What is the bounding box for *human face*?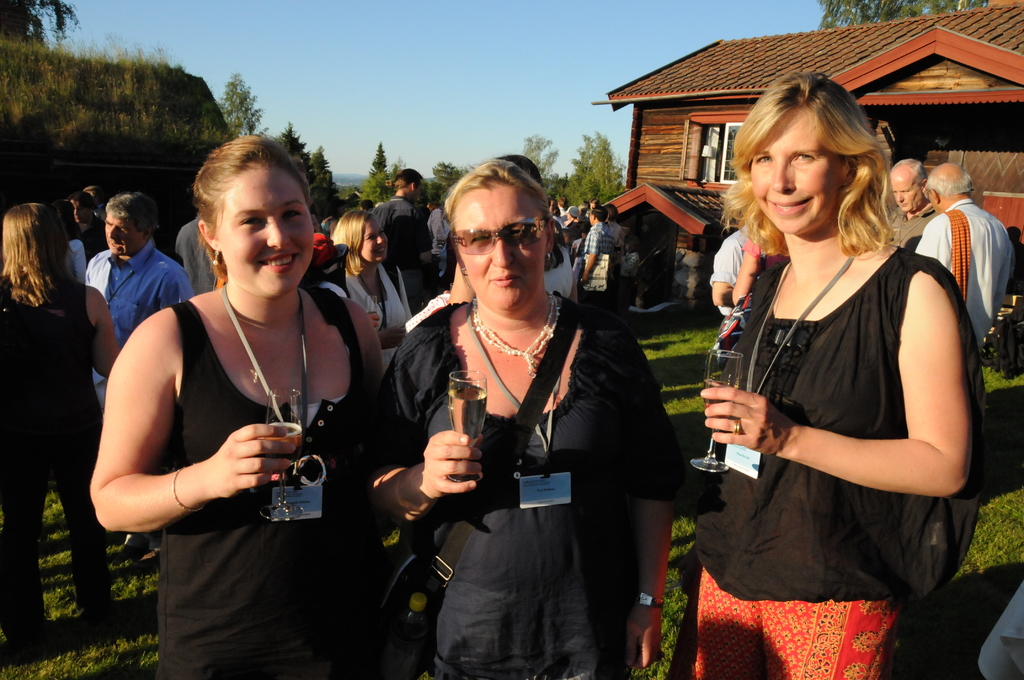
(751,113,844,238).
